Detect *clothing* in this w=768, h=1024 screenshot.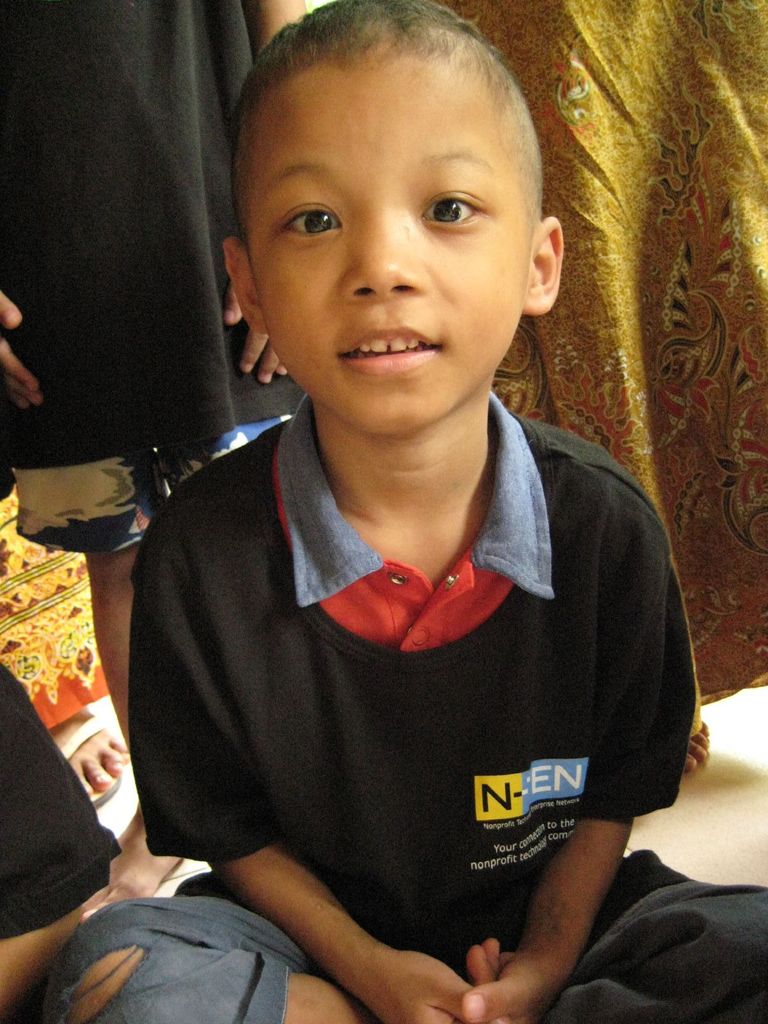
Detection: 0/483/120/728.
